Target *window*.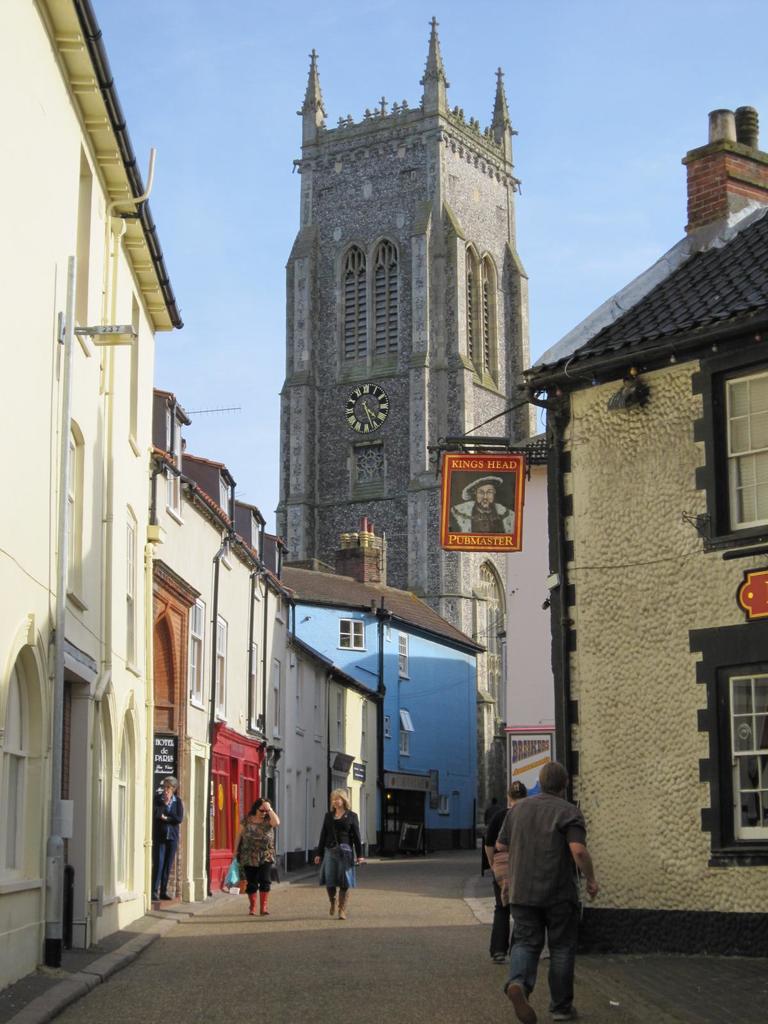
Target region: 701:338:767:548.
